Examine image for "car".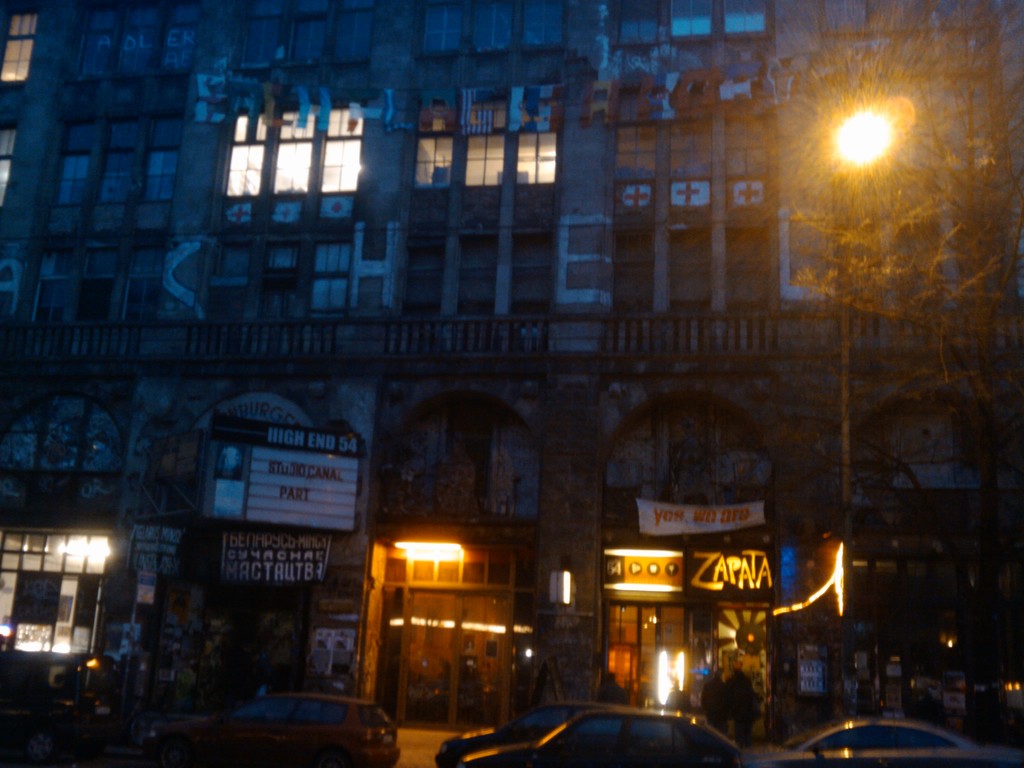
Examination result: detection(461, 699, 759, 767).
